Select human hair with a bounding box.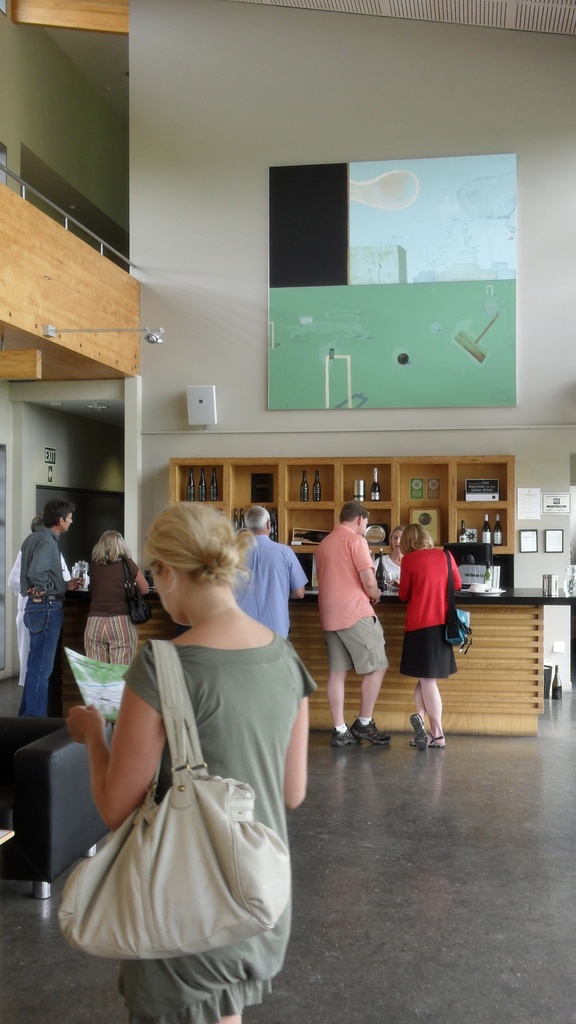
box=[243, 503, 268, 528].
